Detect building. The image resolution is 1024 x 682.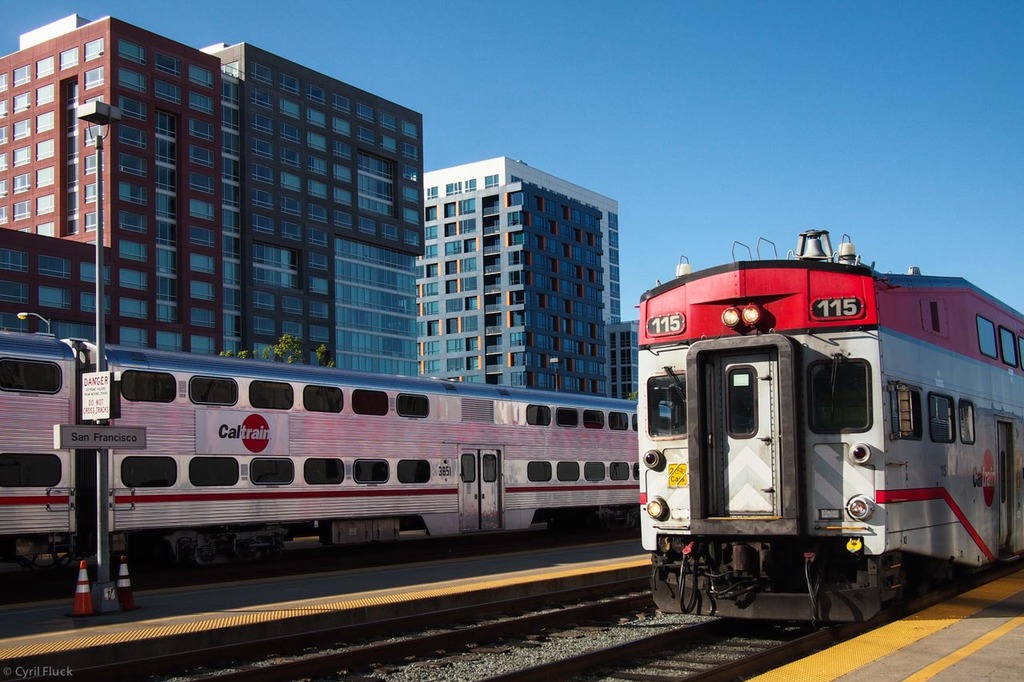
box(410, 143, 619, 524).
